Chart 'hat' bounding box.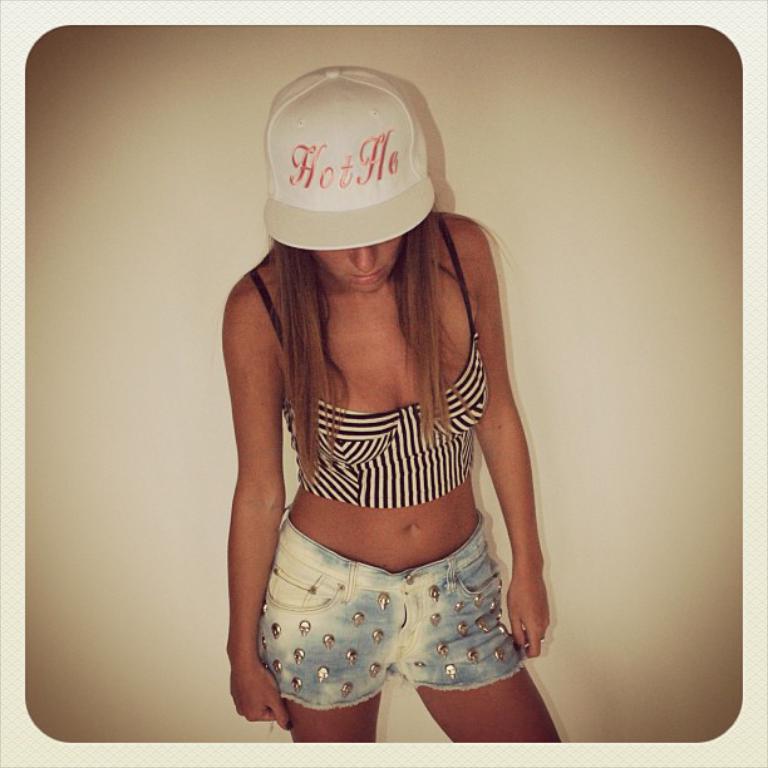
Charted: rect(262, 67, 433, 247).
